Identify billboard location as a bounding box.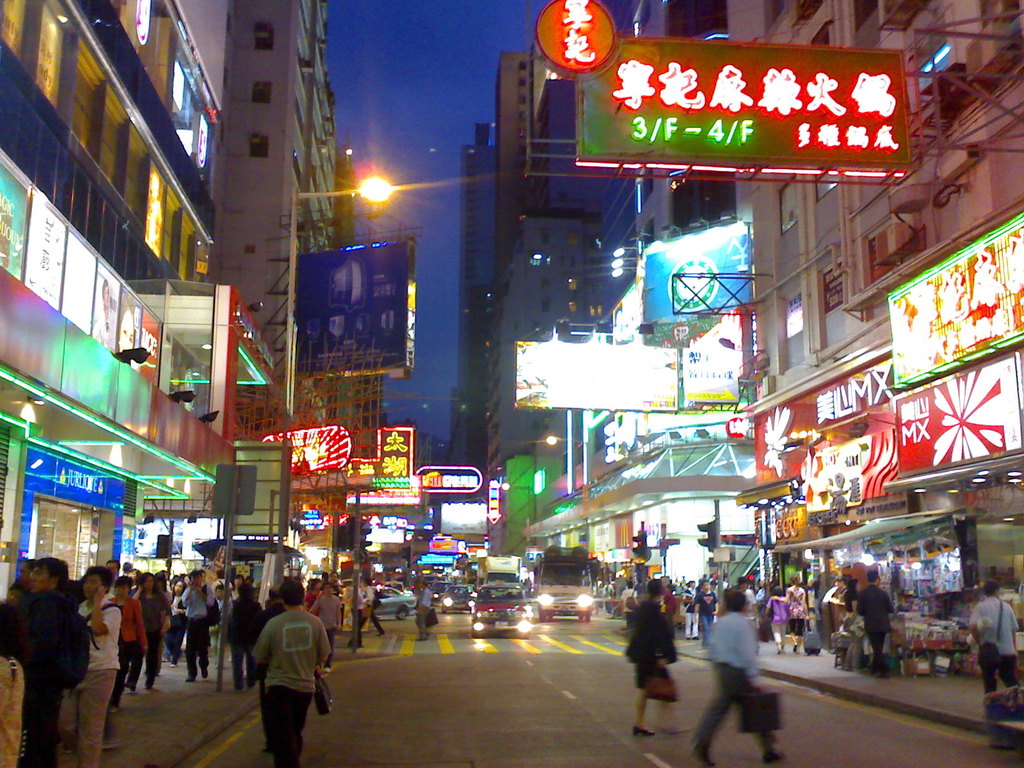
region(678, 349, 747, 413).
